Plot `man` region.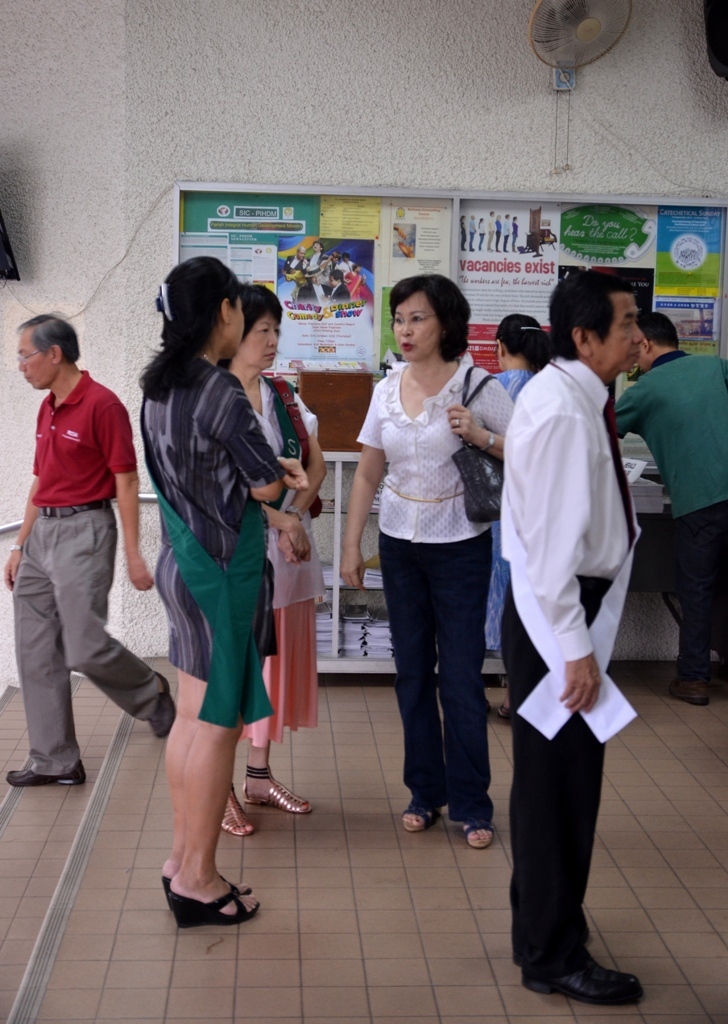
Plotted at 296/266/330/306.
